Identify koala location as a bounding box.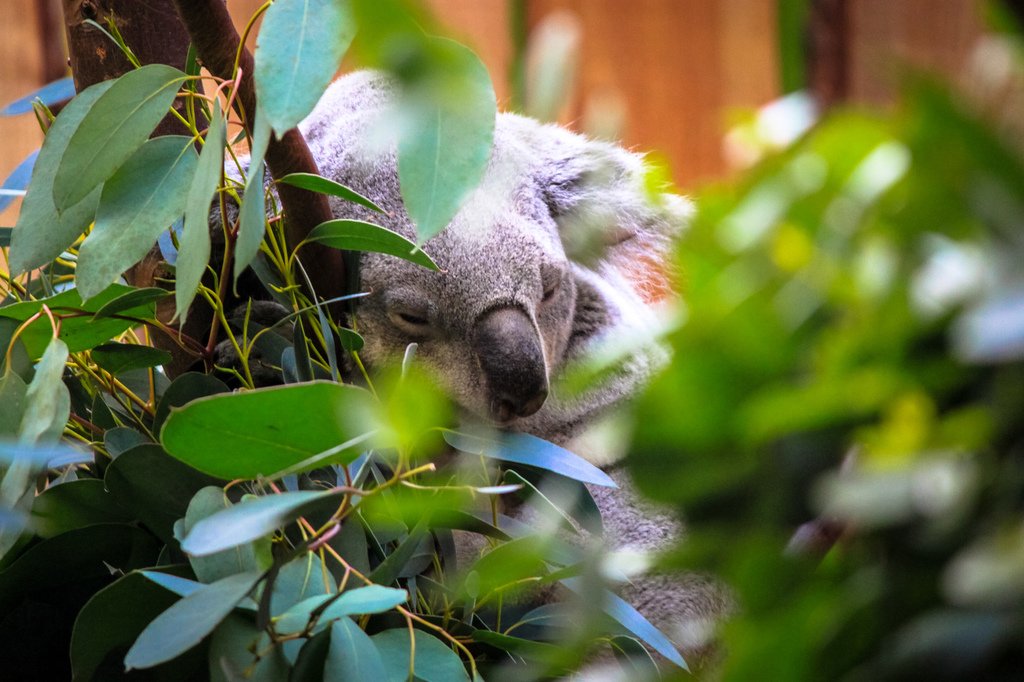
[207, 68, 740, 679].
